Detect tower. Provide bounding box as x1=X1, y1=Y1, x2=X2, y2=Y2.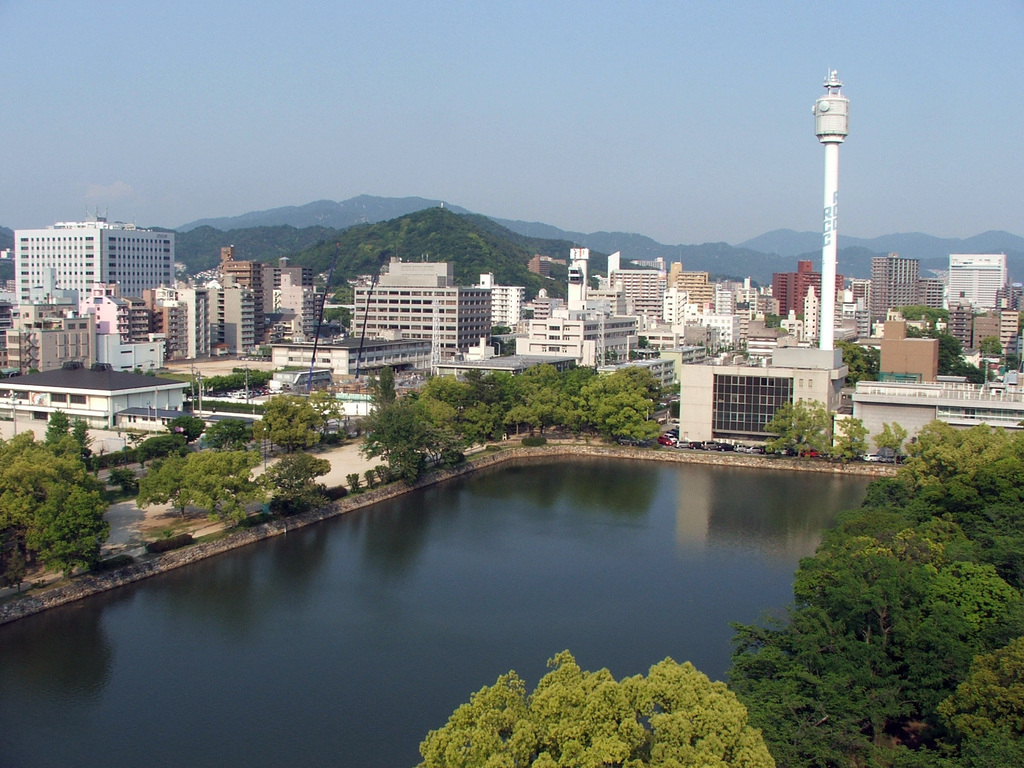
x1=799, y1=65, x2=879, y2=360.
